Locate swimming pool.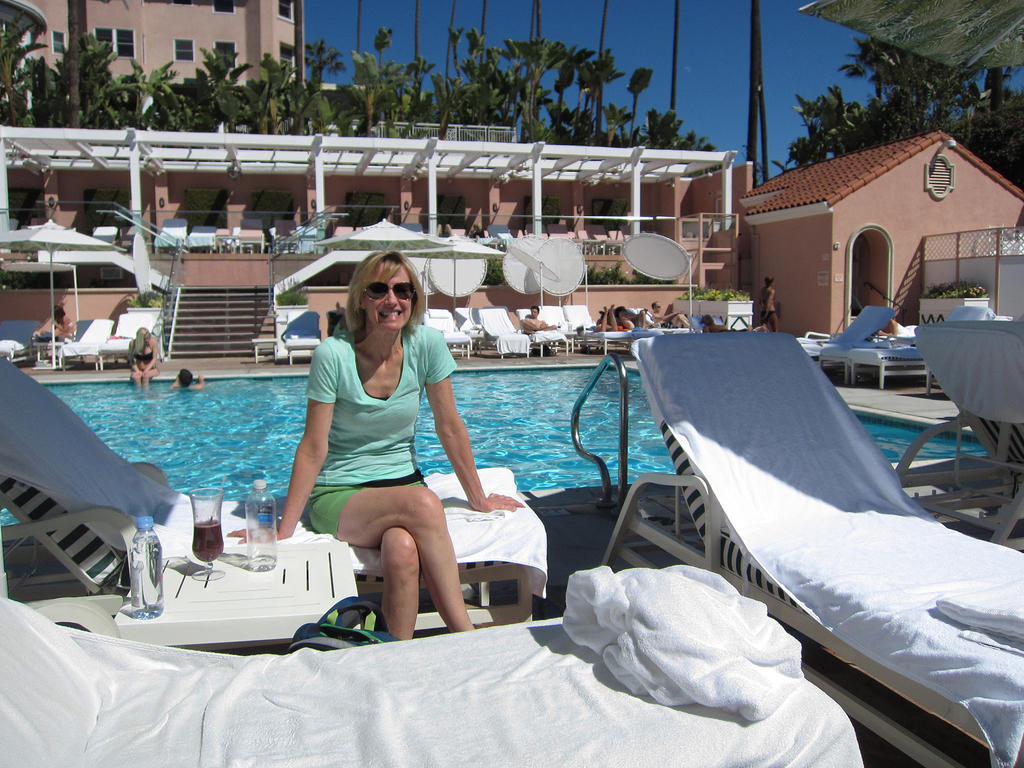
Bounding box: crop(0, 362, 997, 524).
